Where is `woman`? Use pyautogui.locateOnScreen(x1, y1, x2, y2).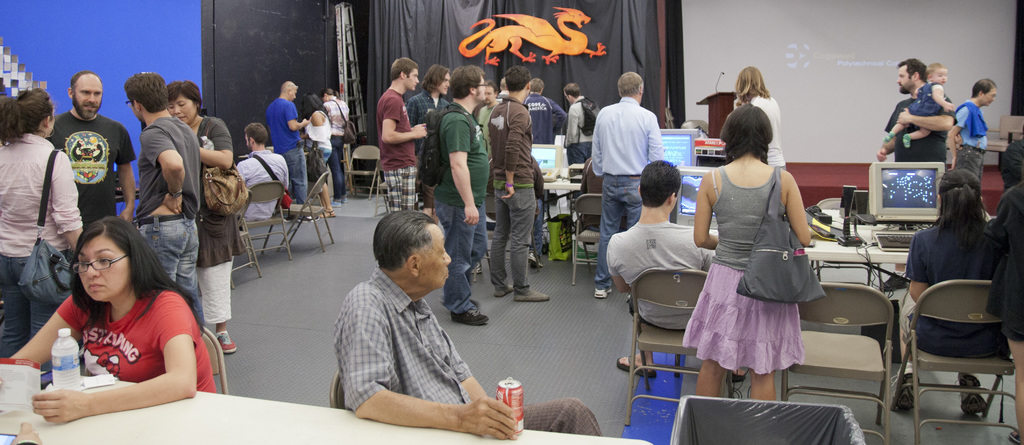
pyautogui.locateOnScreen(728, 67, 792, 172).
